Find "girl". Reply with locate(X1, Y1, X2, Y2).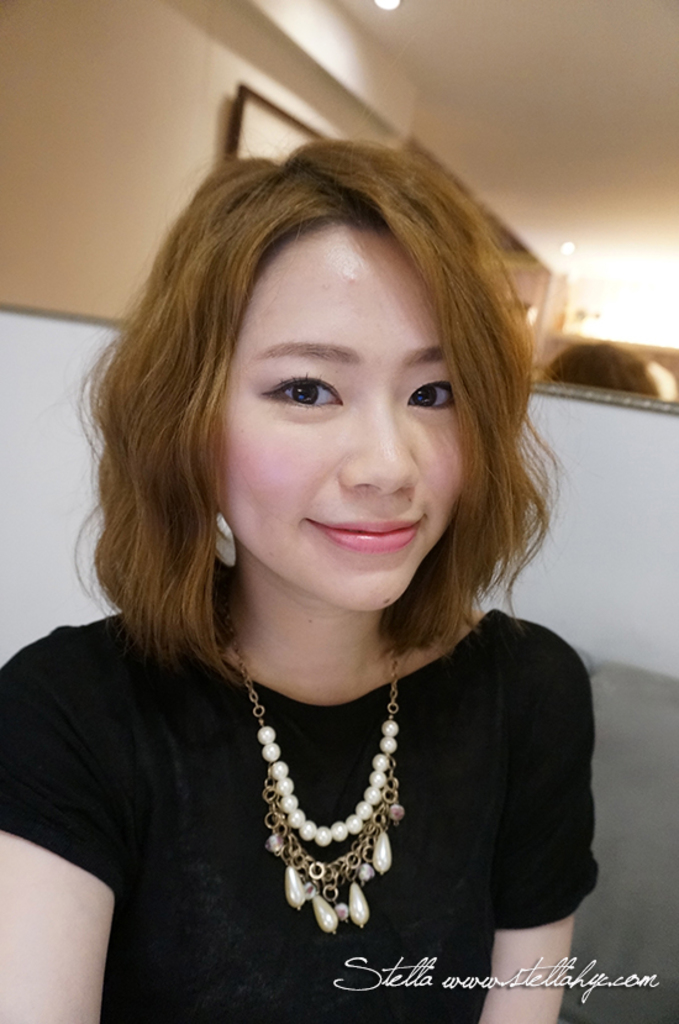
locate(0, 137, 593, 1023).
